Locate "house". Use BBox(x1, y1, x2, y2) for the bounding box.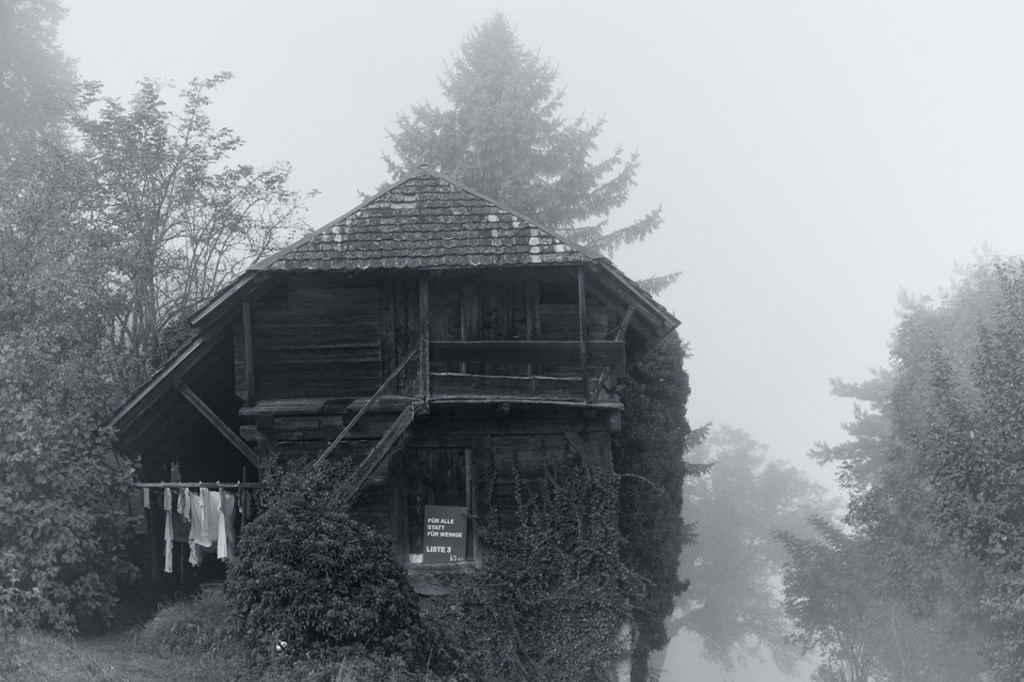
BBox(134, 124, 668, 630).
